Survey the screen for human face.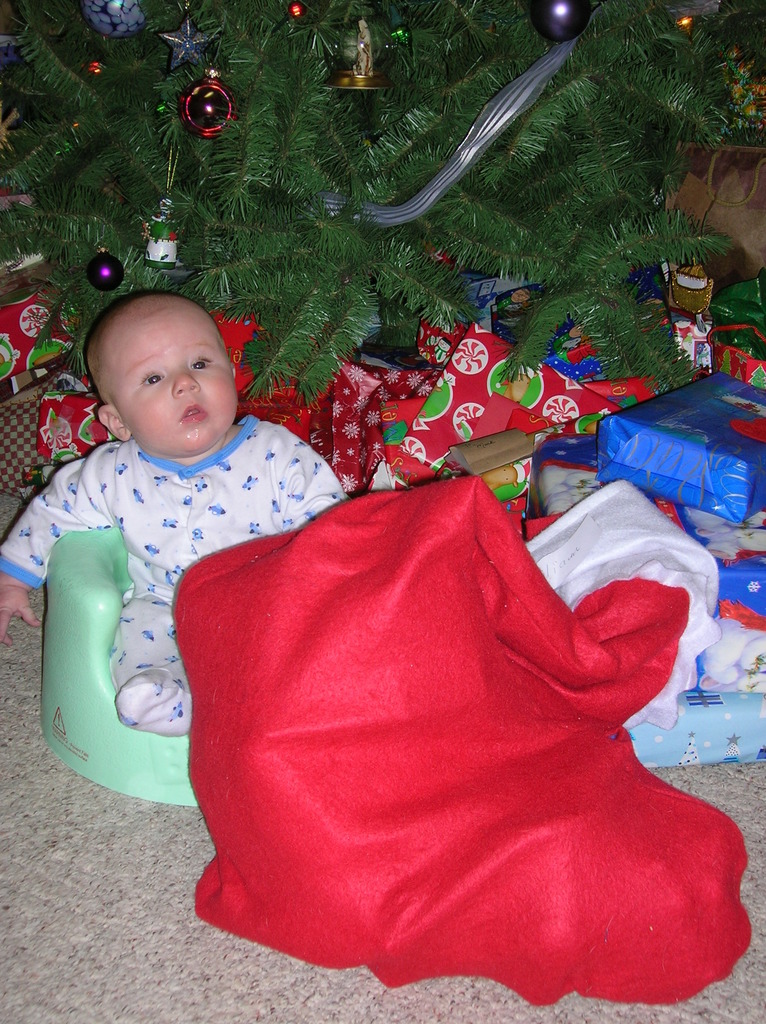
Survey found: l=105, t=304, r=238, b=458.
